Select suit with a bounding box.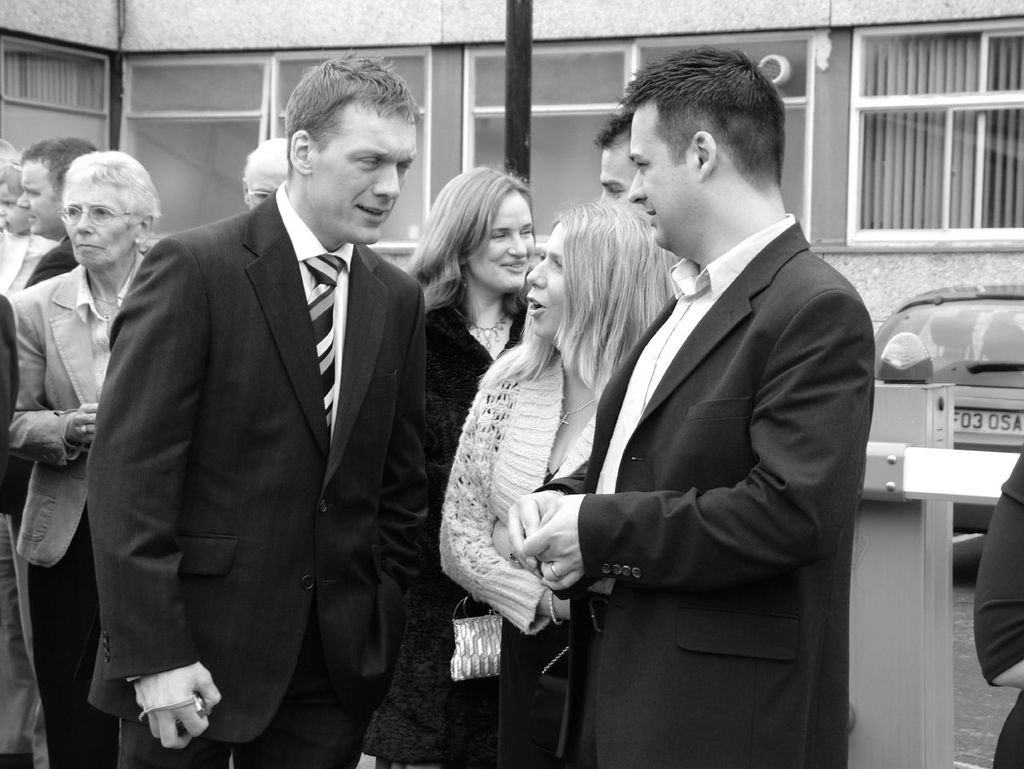
bbox(22, 231, 75, 291).
